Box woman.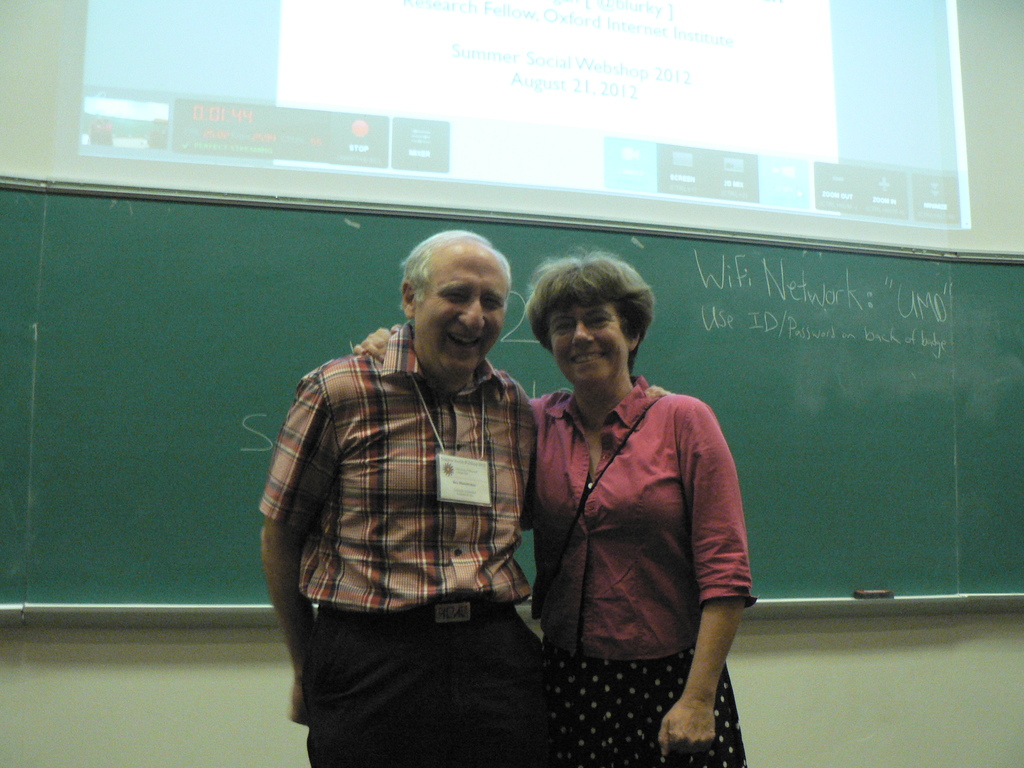
348 256 753 767.
